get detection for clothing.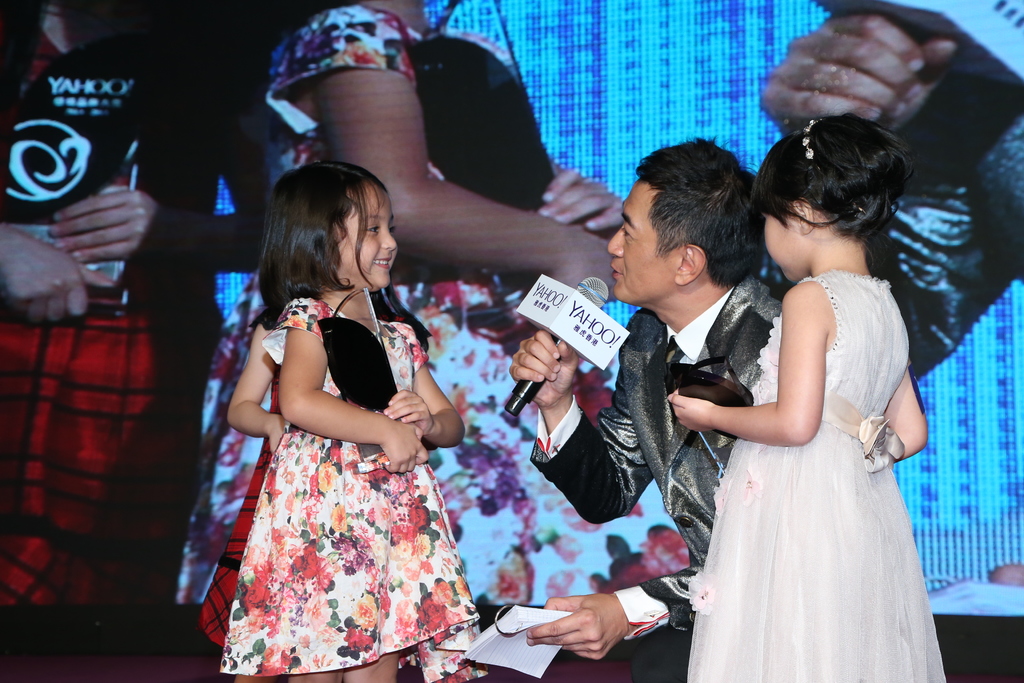
Detection: l=214, t=273, r=467, b=654.
